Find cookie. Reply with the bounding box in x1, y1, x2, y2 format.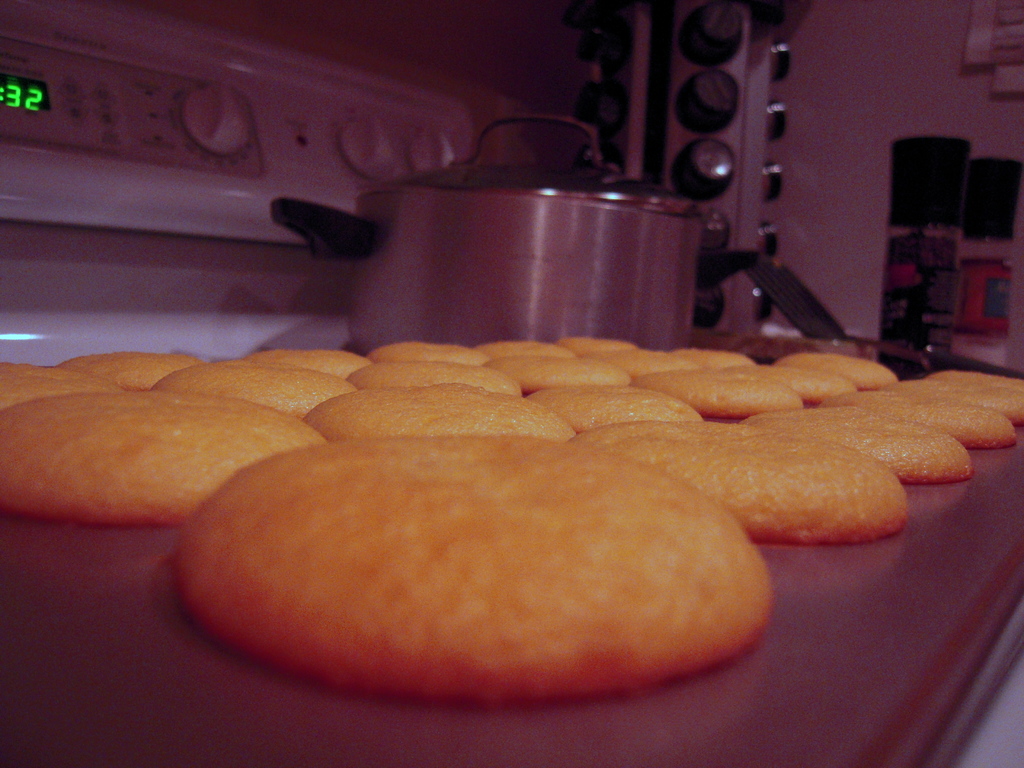
892, 378, 1023, 424.
